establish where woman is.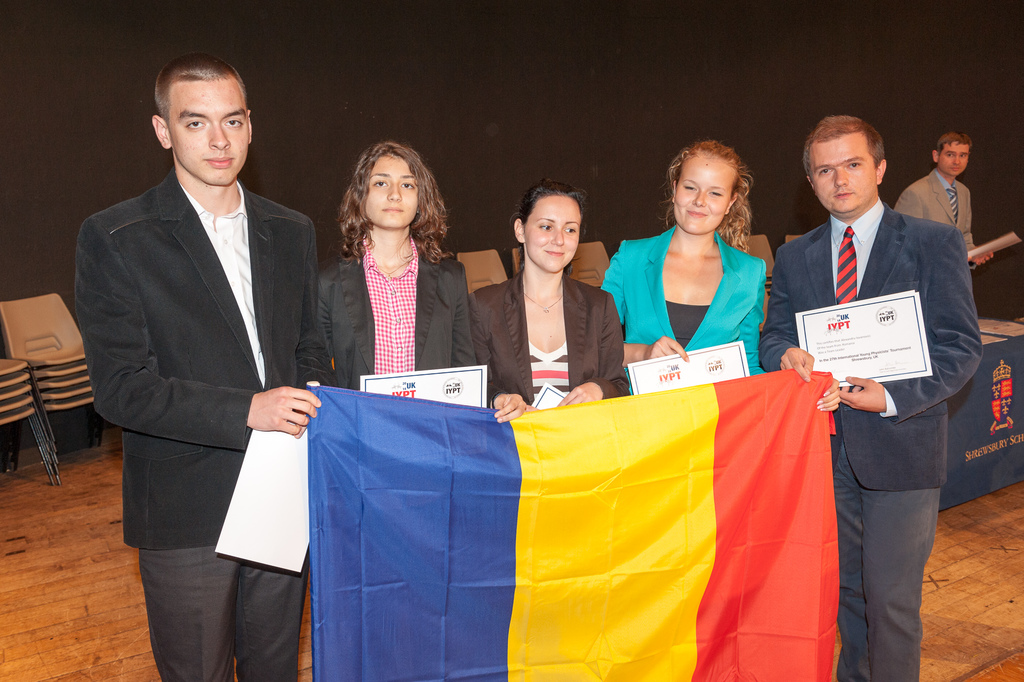
Established at 467 178 634 413.
